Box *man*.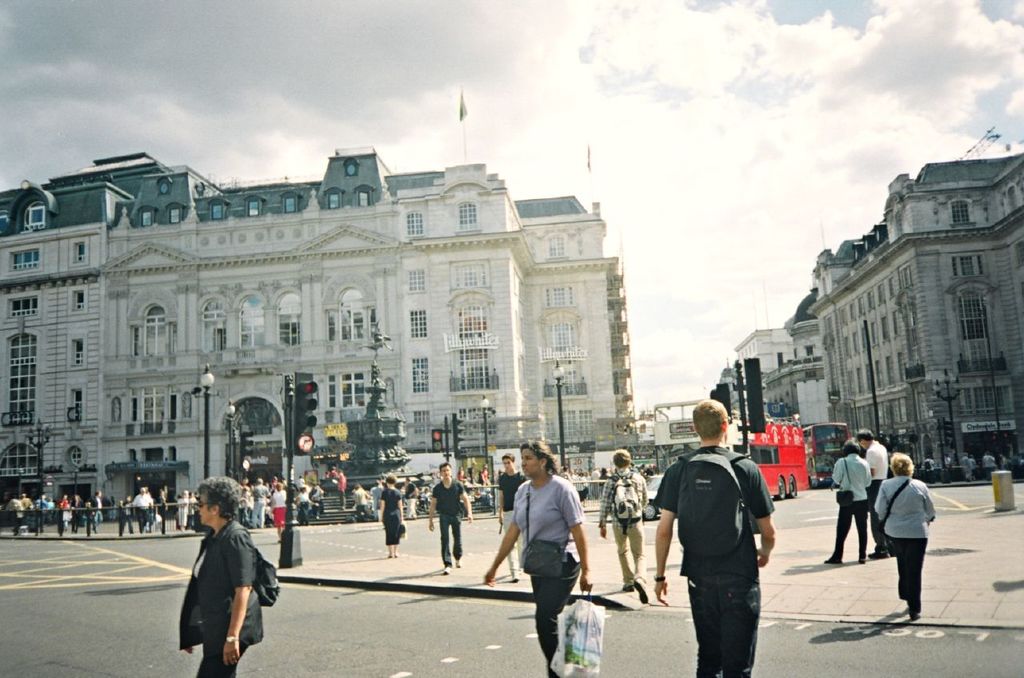
locate(556, 464, 571, 478).
